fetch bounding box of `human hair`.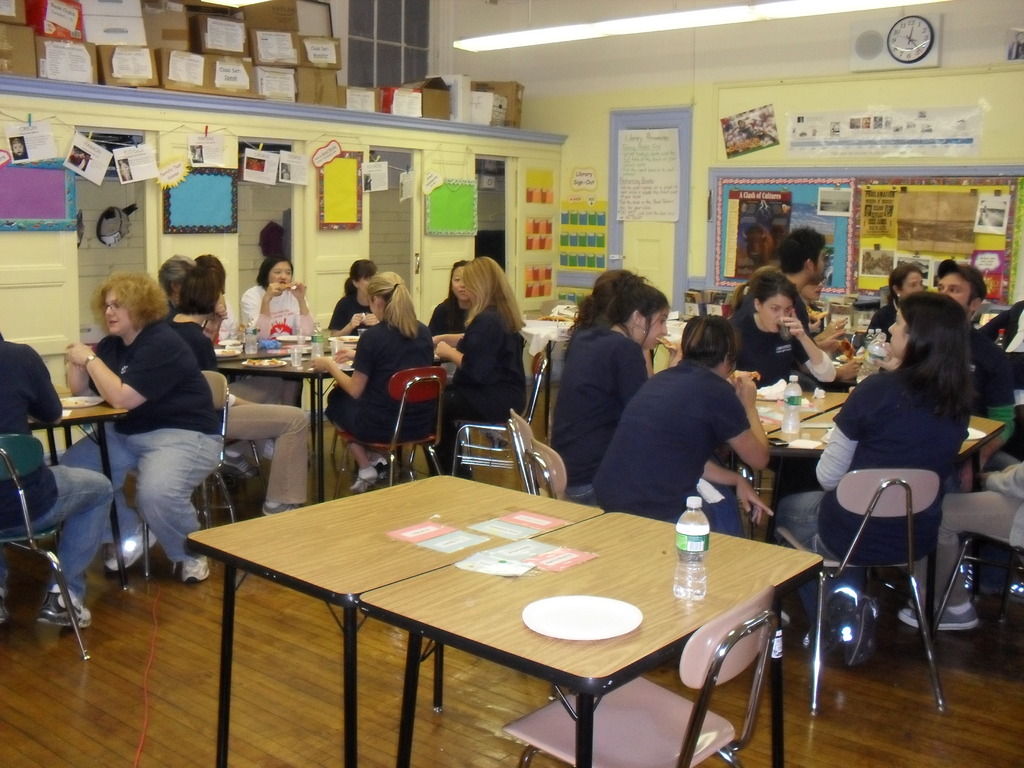
Bbox: (186,256,222,310).
